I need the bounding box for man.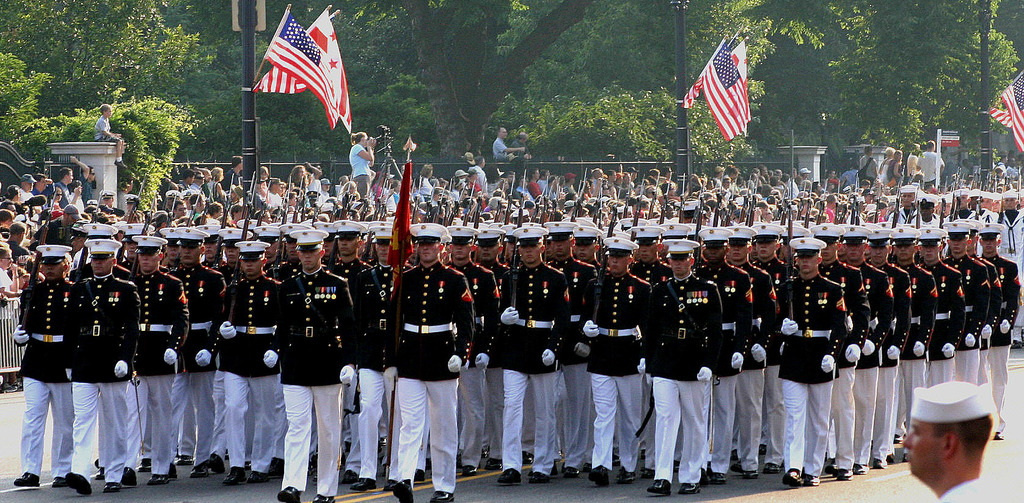
Here it is: x1=561 y1=202 x2=579 y2=217.
